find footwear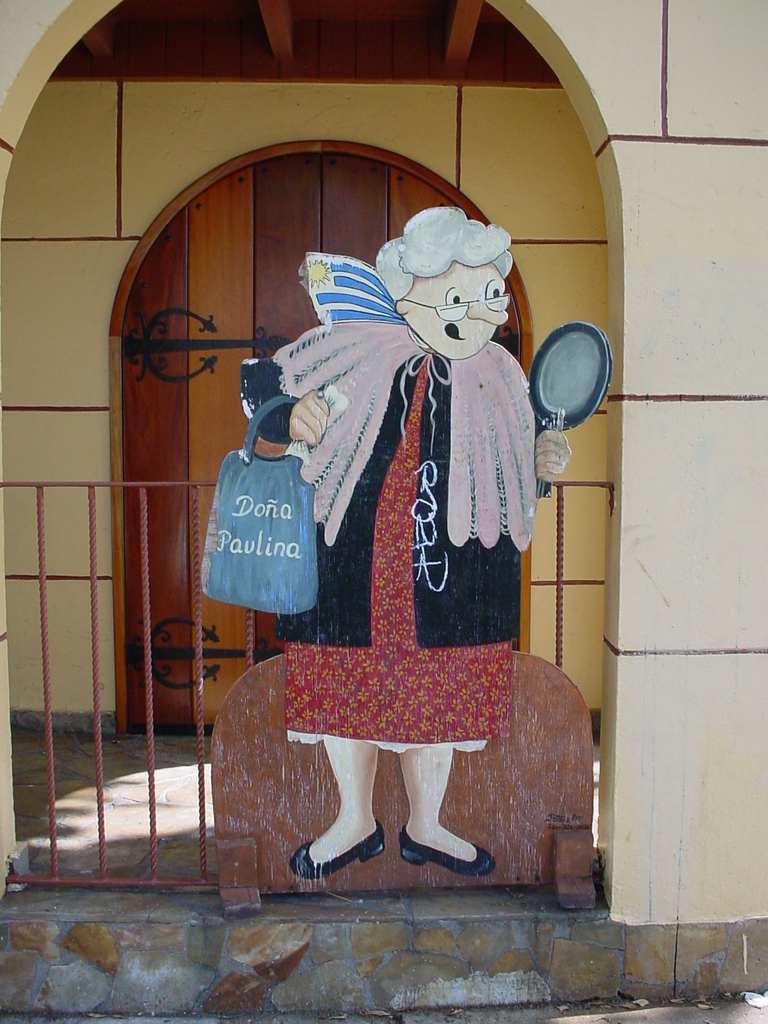
bbox=[289, 826, 376, 885]
